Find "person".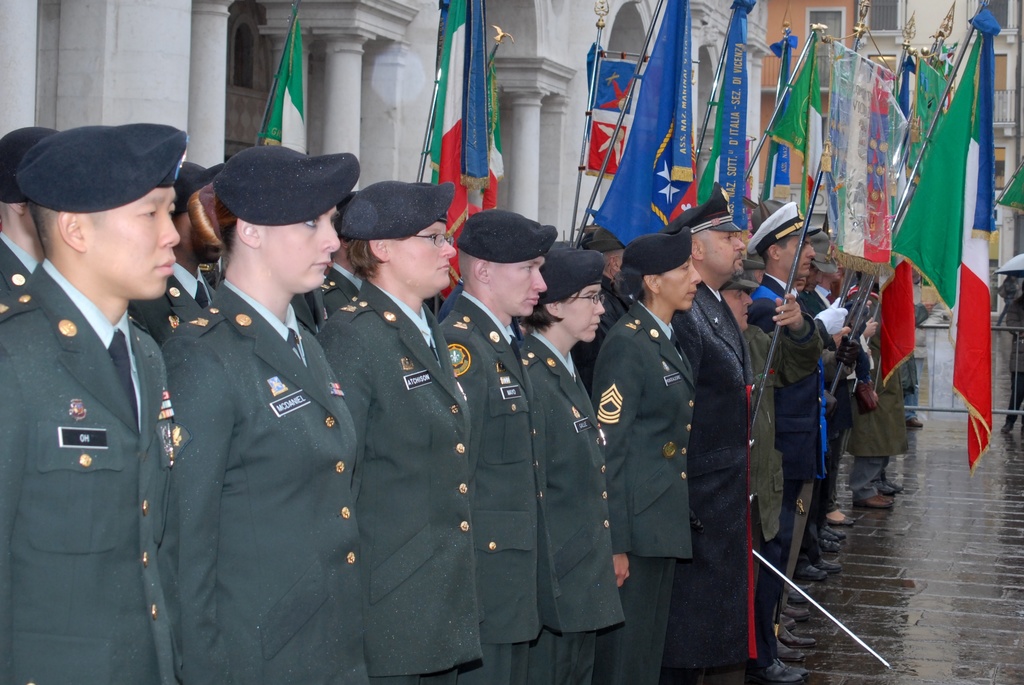
bbox=[162, 145, 374, 684].
